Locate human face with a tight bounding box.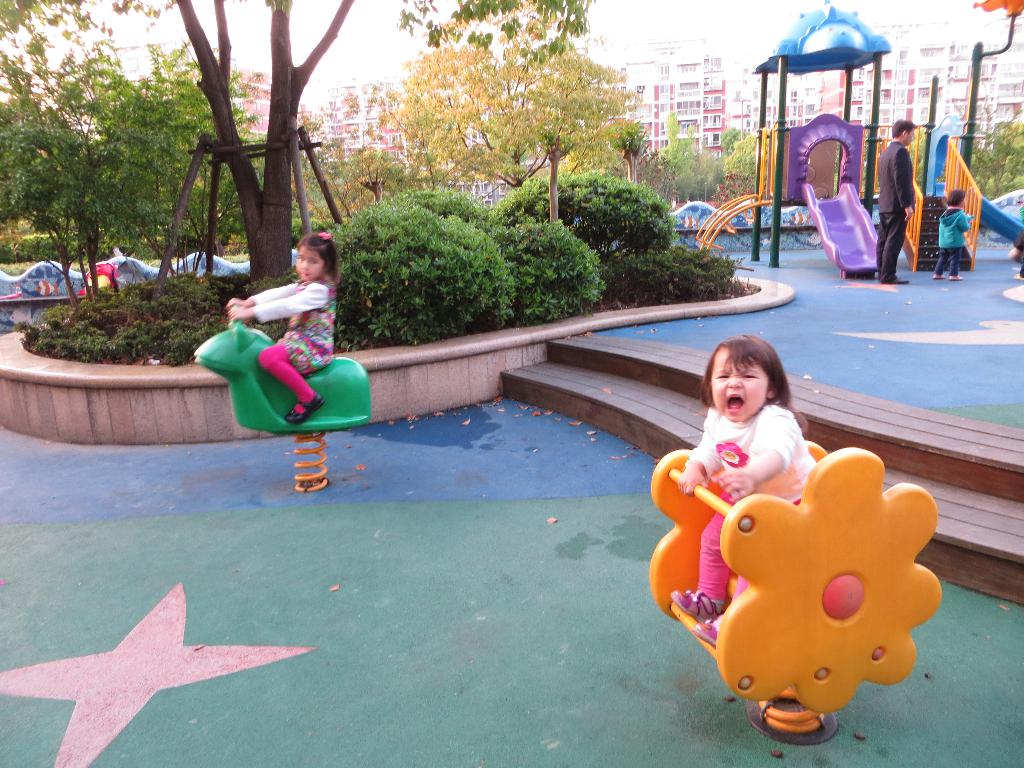
box(294, 248, 324, 280).
